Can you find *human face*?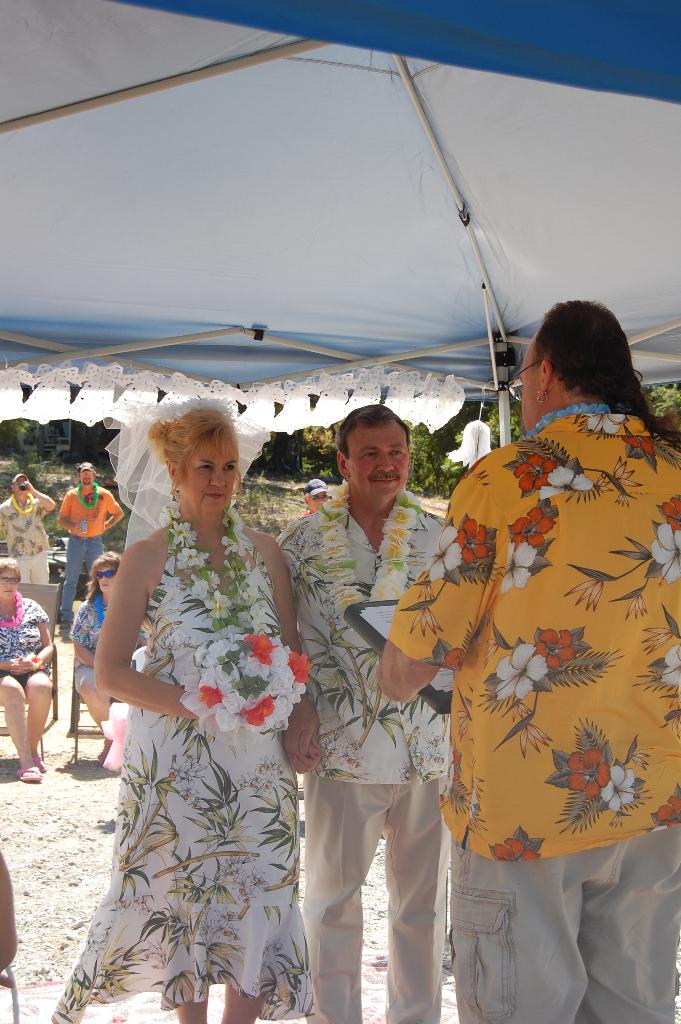
Yes, bounding box: select_region(0, 569, 14, 602).
